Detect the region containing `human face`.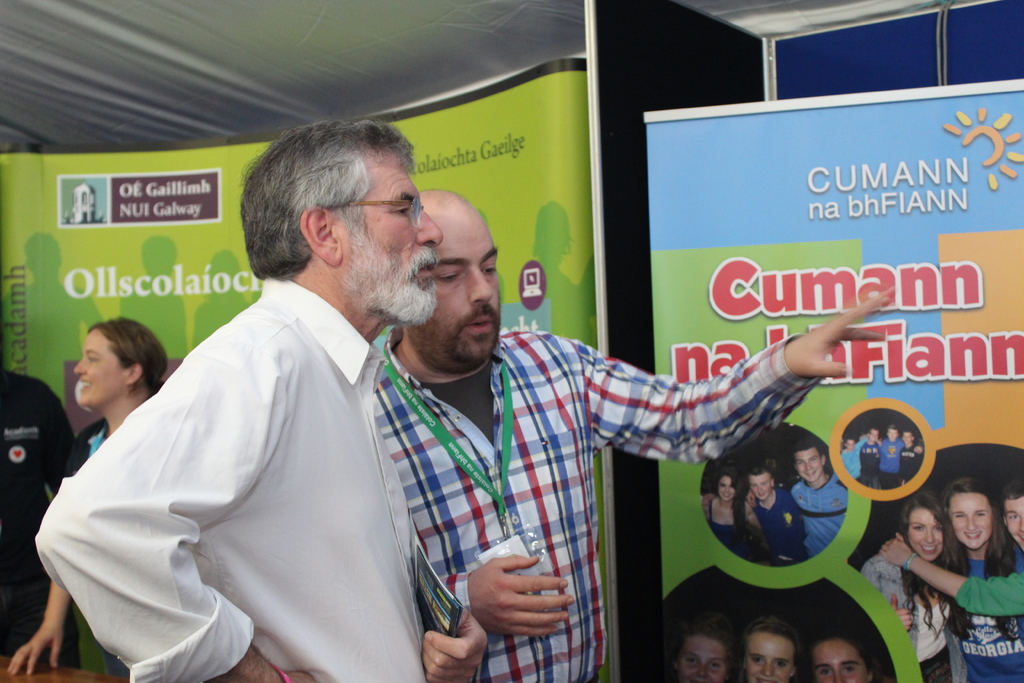
418,209,497,361.
